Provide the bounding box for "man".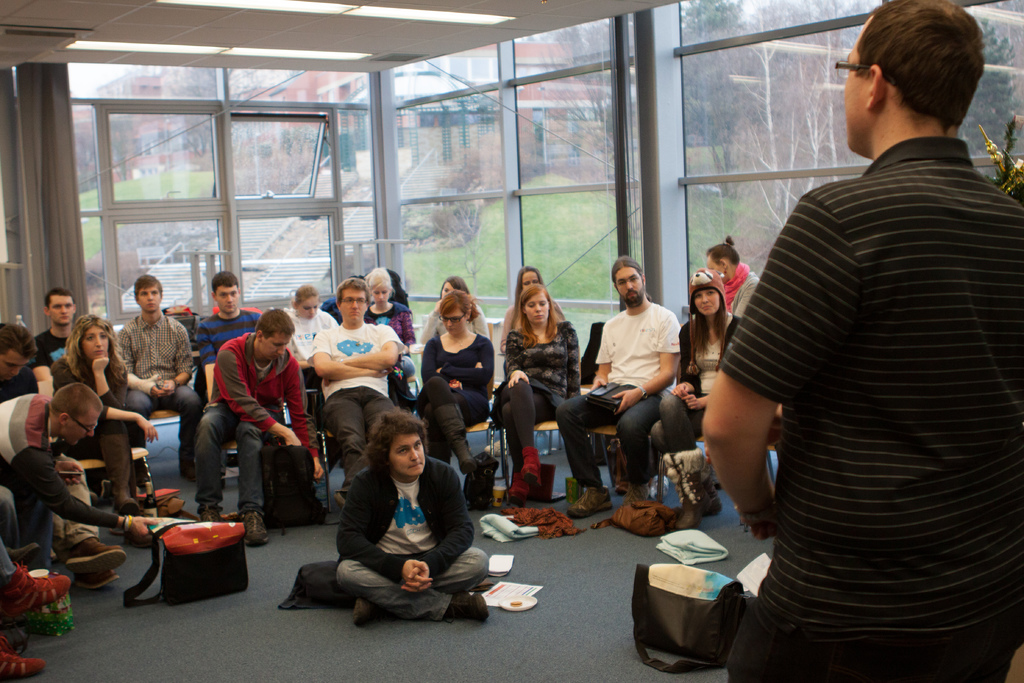
335/406/488/622.
